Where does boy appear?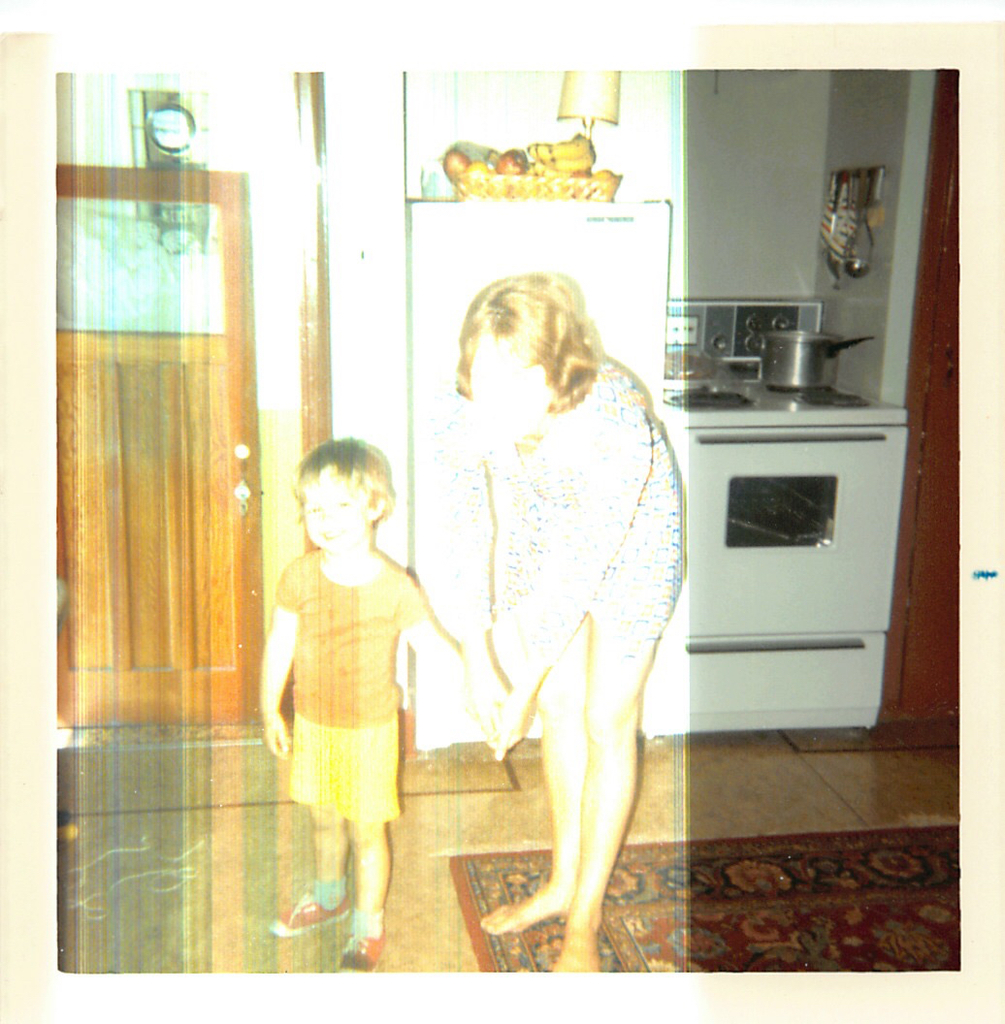
Appears at 271,433,565,987.
